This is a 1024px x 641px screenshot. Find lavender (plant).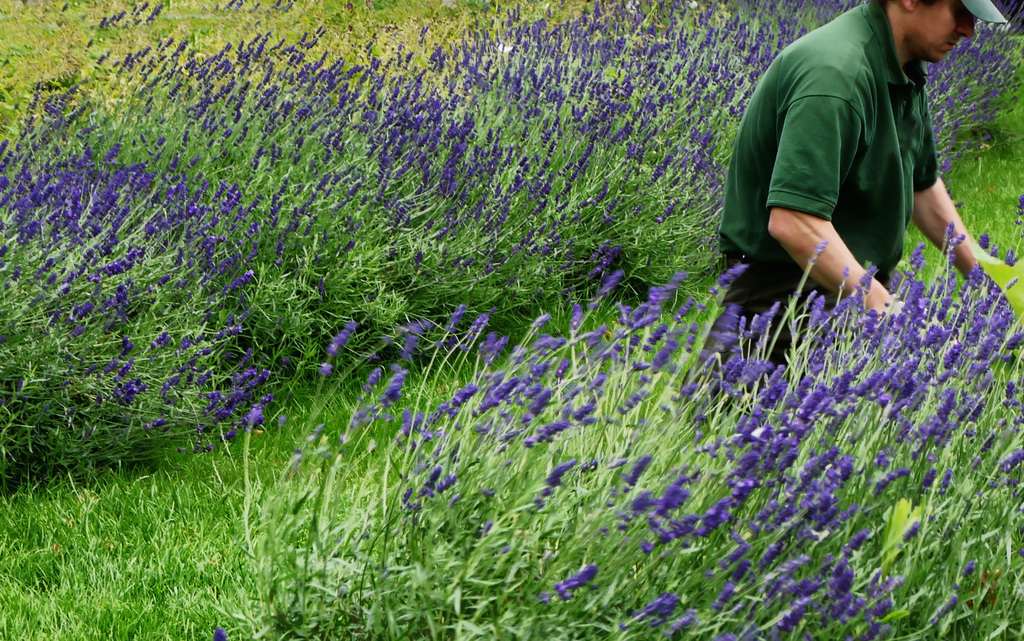
Bounding box: rect(663, 470, 703, 516).
